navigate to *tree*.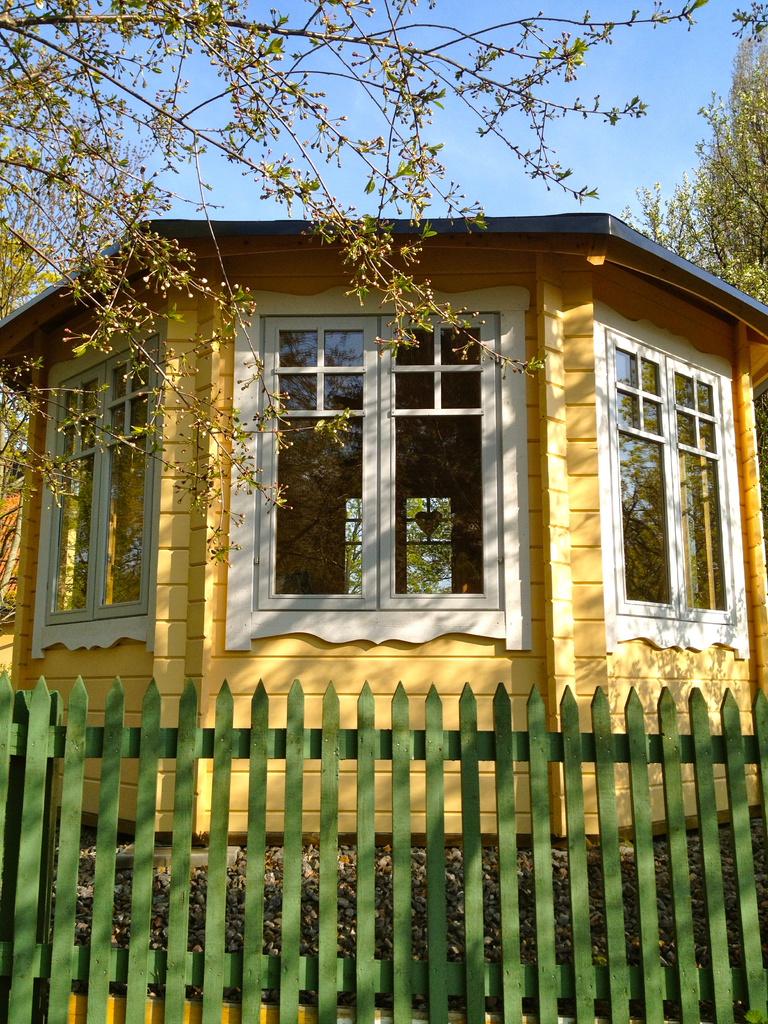
Navigation target: [618, 31, 767, 295].
